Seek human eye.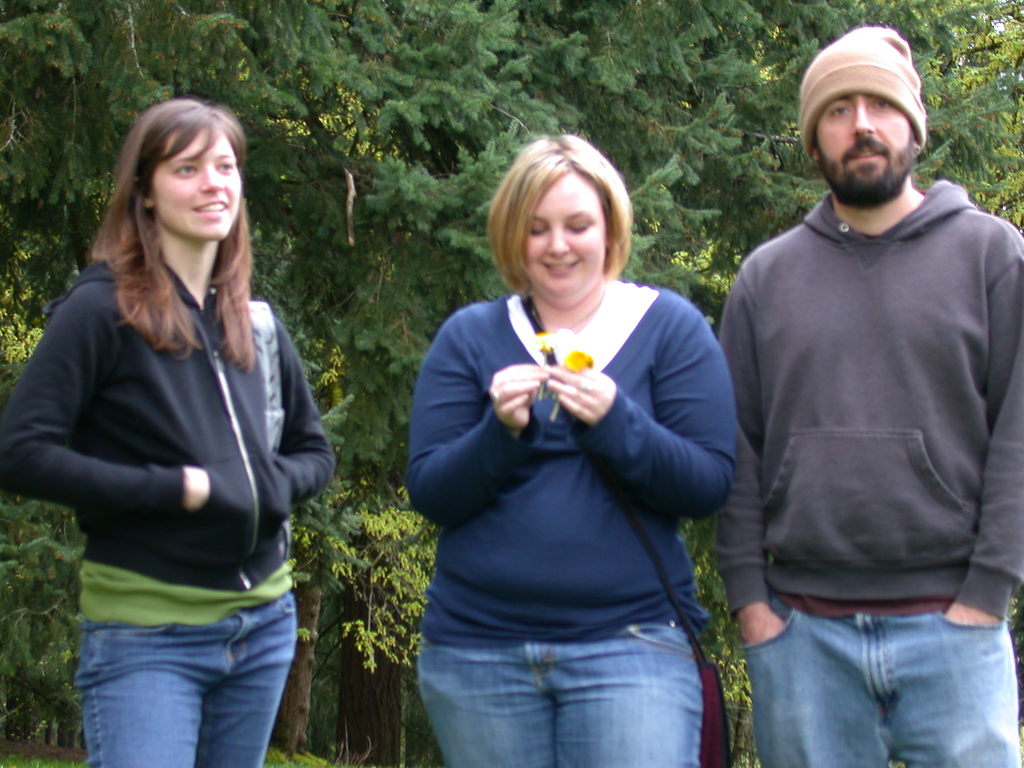
565/213/593/234.
